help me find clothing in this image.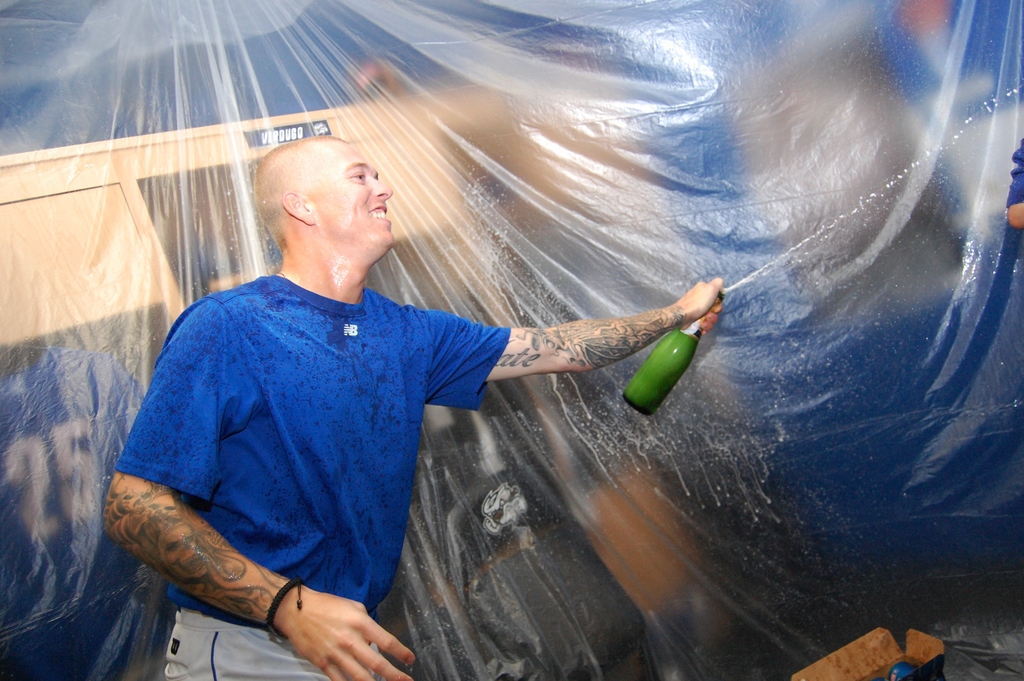
Found it: [166, 611, 380, 680].
